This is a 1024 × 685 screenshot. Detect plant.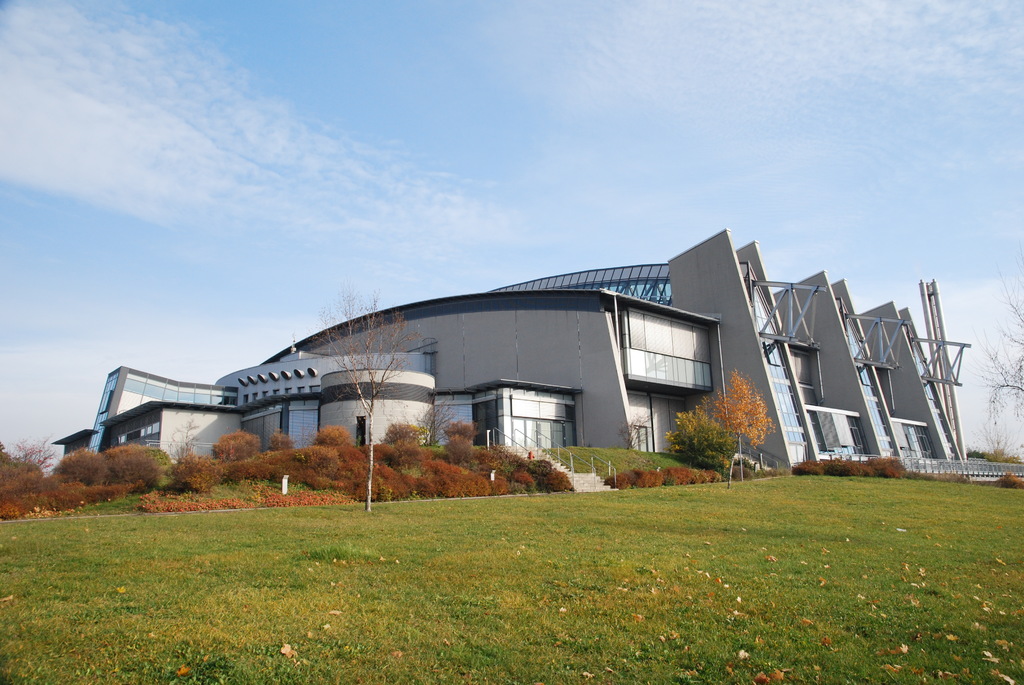
detection(212, 426, 260, 459).
